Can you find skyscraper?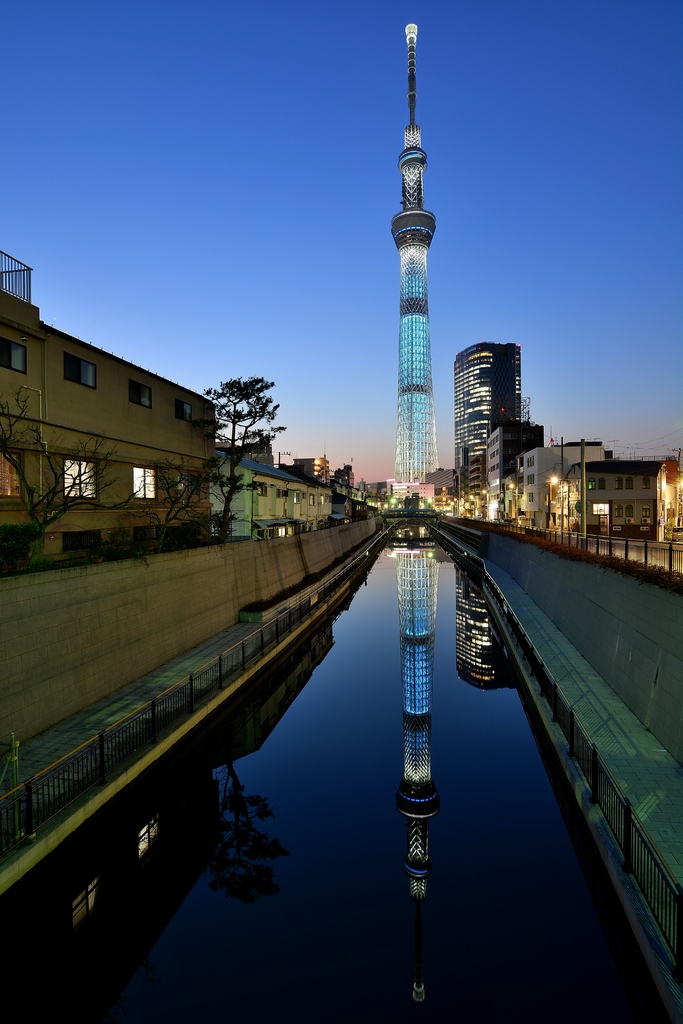
Yes, bounding box: [left=448, top=307, right=547, bottom=486].
